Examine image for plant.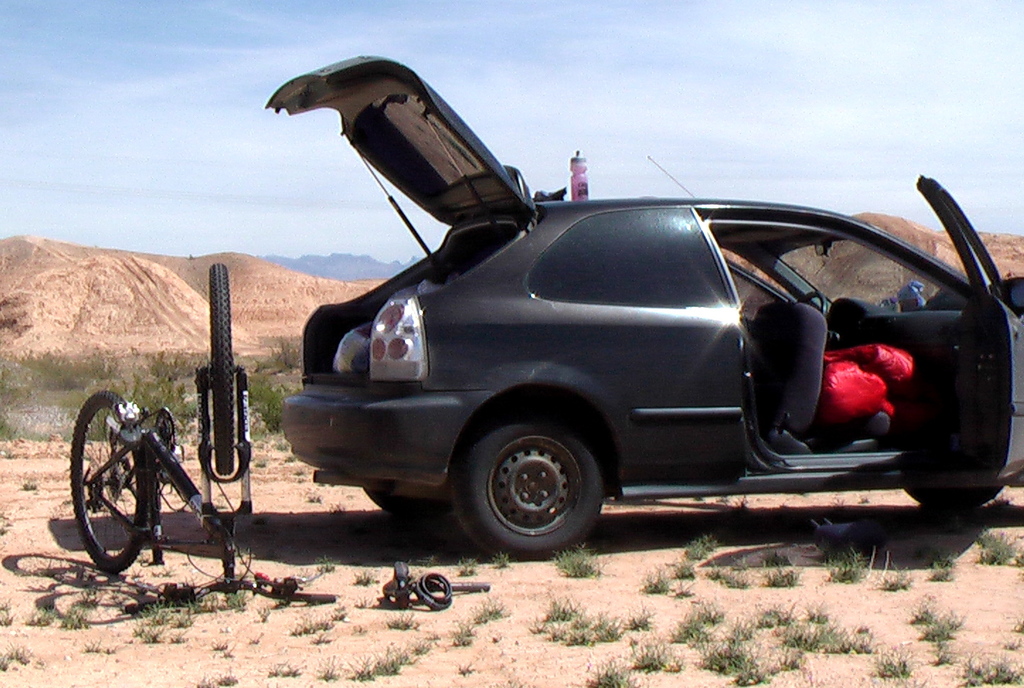
Examination result: Rect(564, 623, 589, 645).
